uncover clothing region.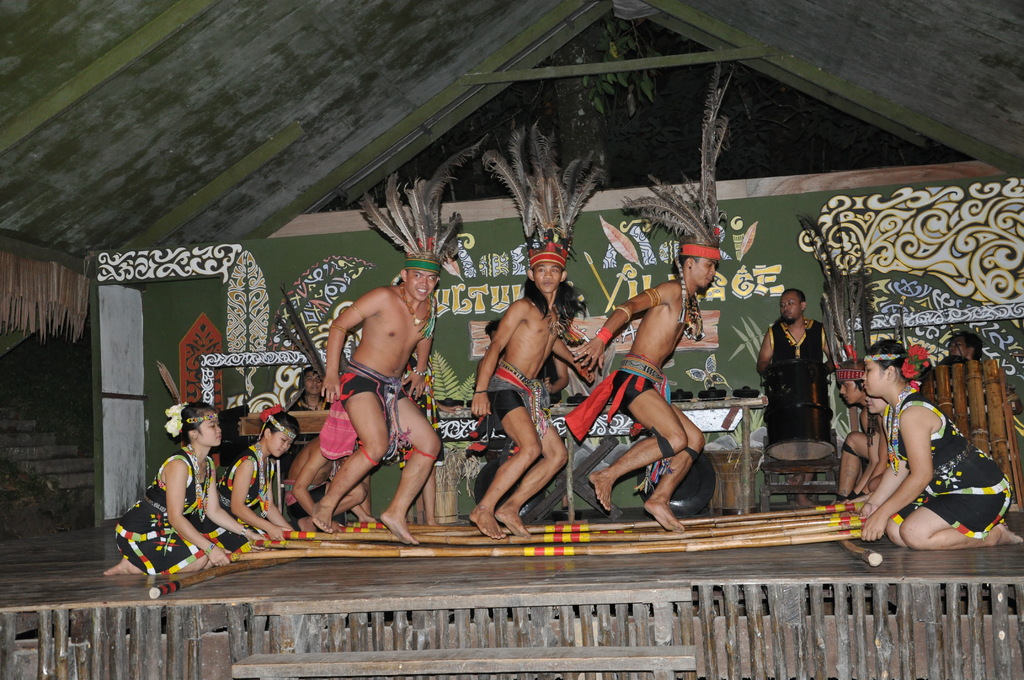
Uncovered: l=557, t=355, r=673, b=444.
